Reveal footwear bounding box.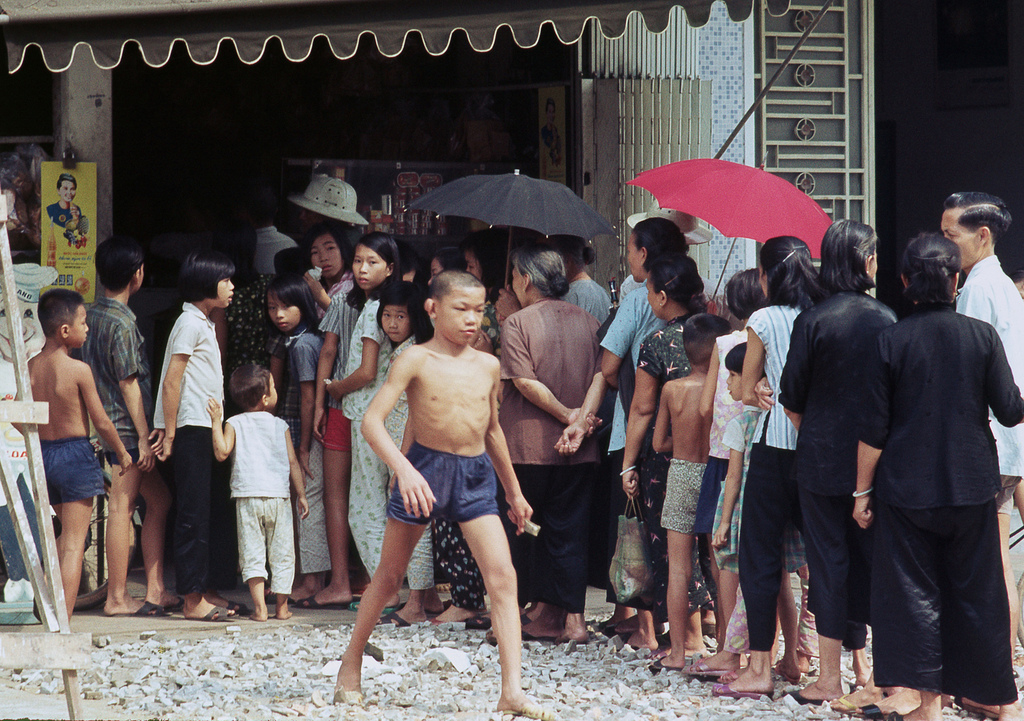
Revealed: rect(227, 601, 251, 614).
